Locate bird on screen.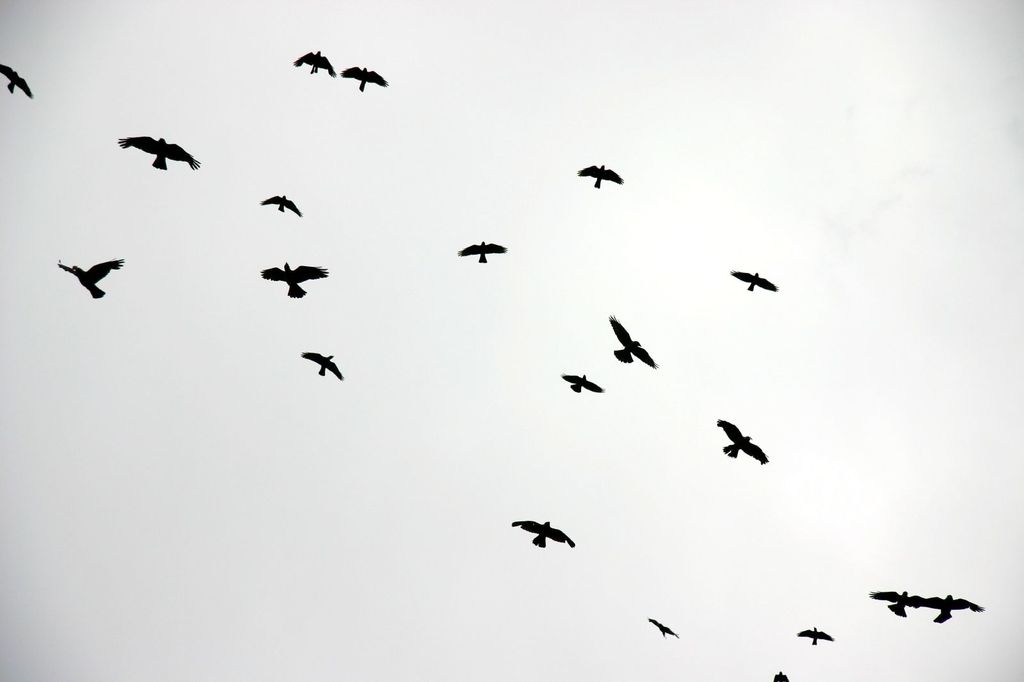
On screen at bbox=(730, 269, 781, 297).
